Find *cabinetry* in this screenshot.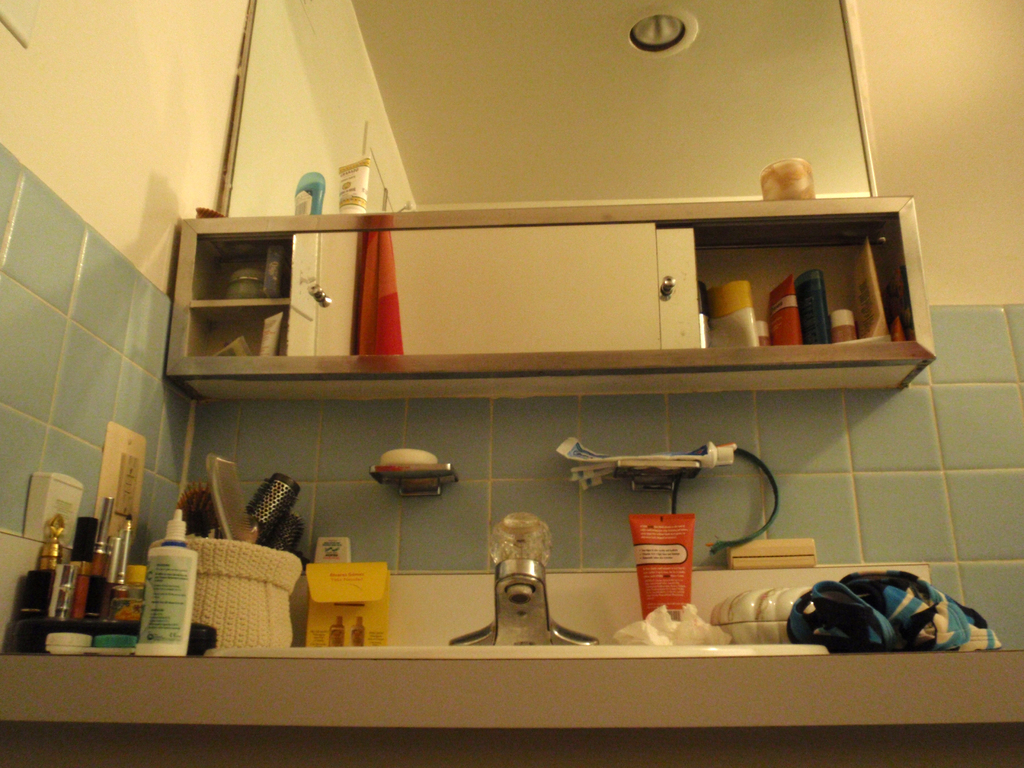
The bounding box for *cabinetry* is [x1=0, y1=636, x2=1023, y2=767].
